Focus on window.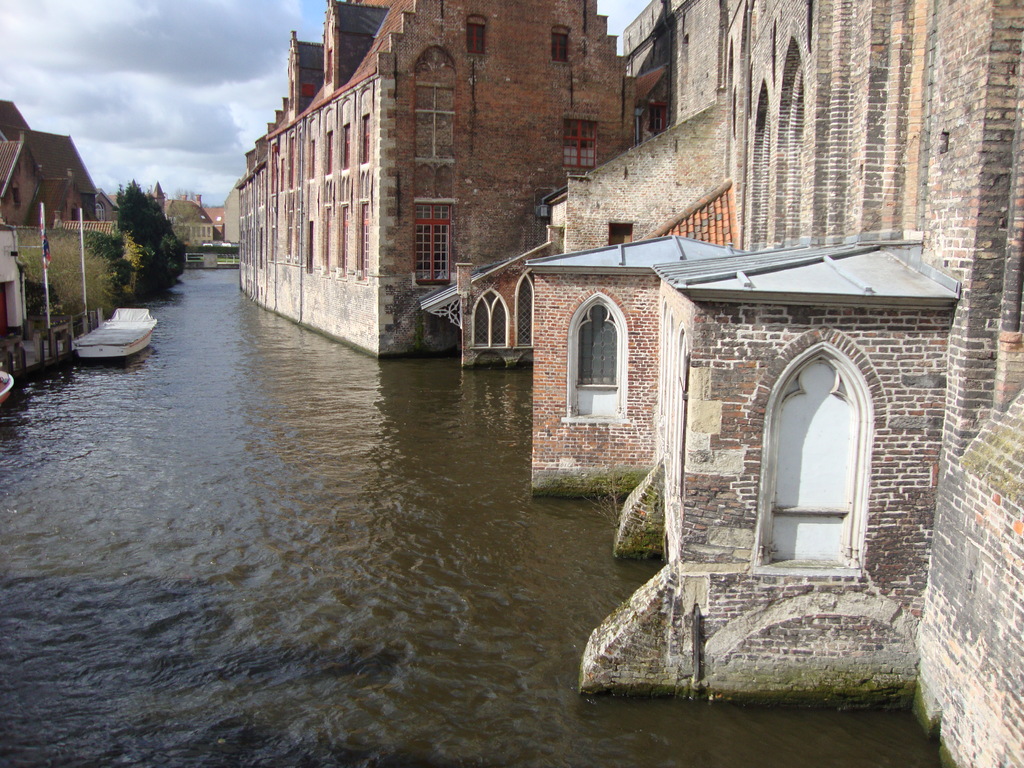
Focused at Rect(472, 289, 509, 348).
